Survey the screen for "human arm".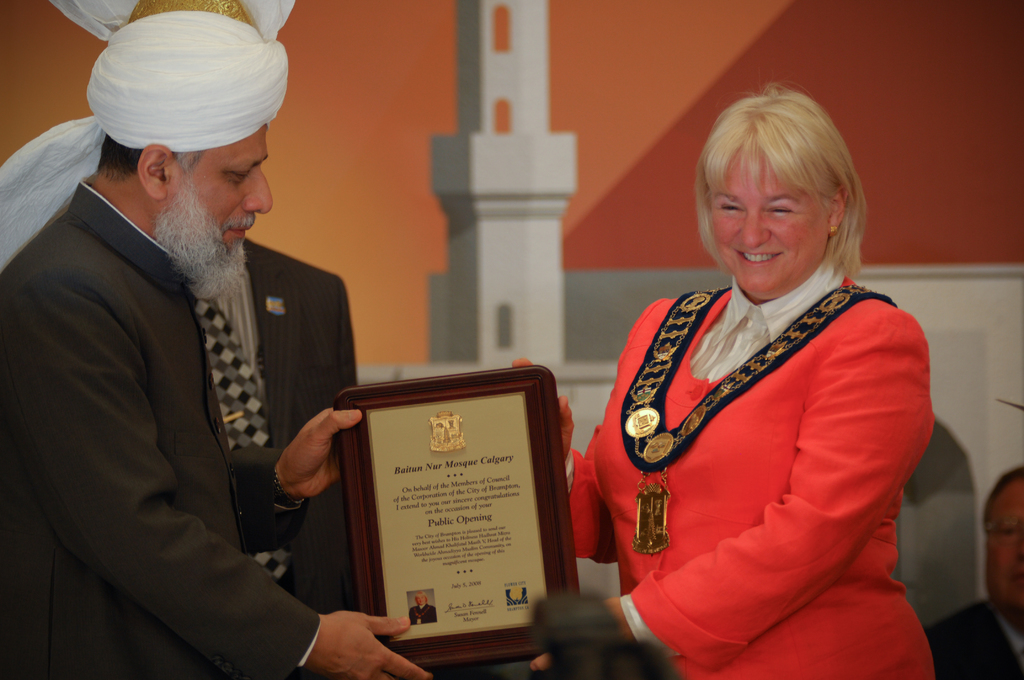
Survey found: pyautogui.locateOnScreen(0, 264, 431, 679).
